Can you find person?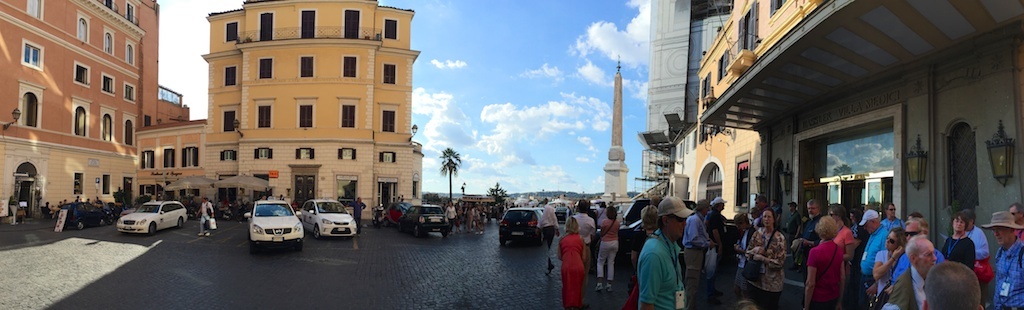
Yes, bounding box: x1=856, y1=207, x2=889, y2=309.
